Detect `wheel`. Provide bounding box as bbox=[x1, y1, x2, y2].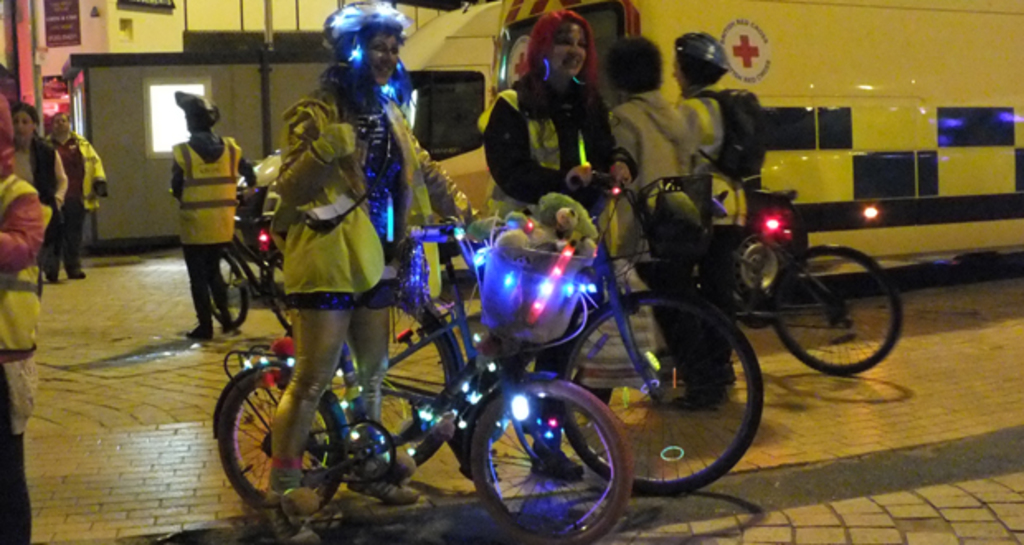
bbox=[220, 368, 342, 507].
